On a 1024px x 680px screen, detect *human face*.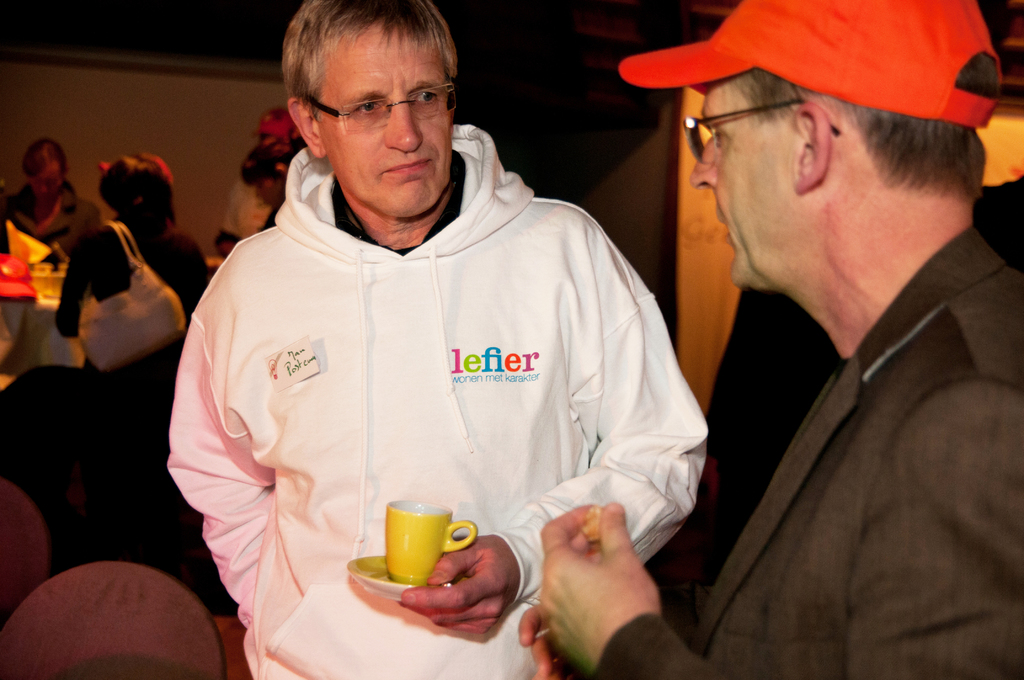
<box>31,158,63,206</box>.
